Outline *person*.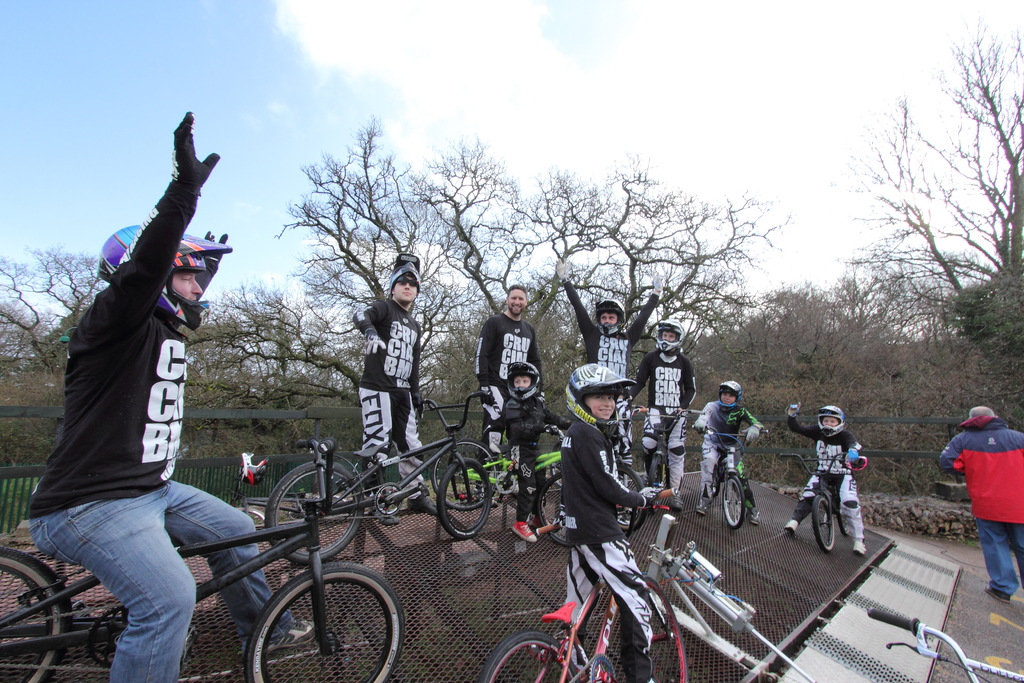
Outline: l=554, t=270, r=672, b=458.
